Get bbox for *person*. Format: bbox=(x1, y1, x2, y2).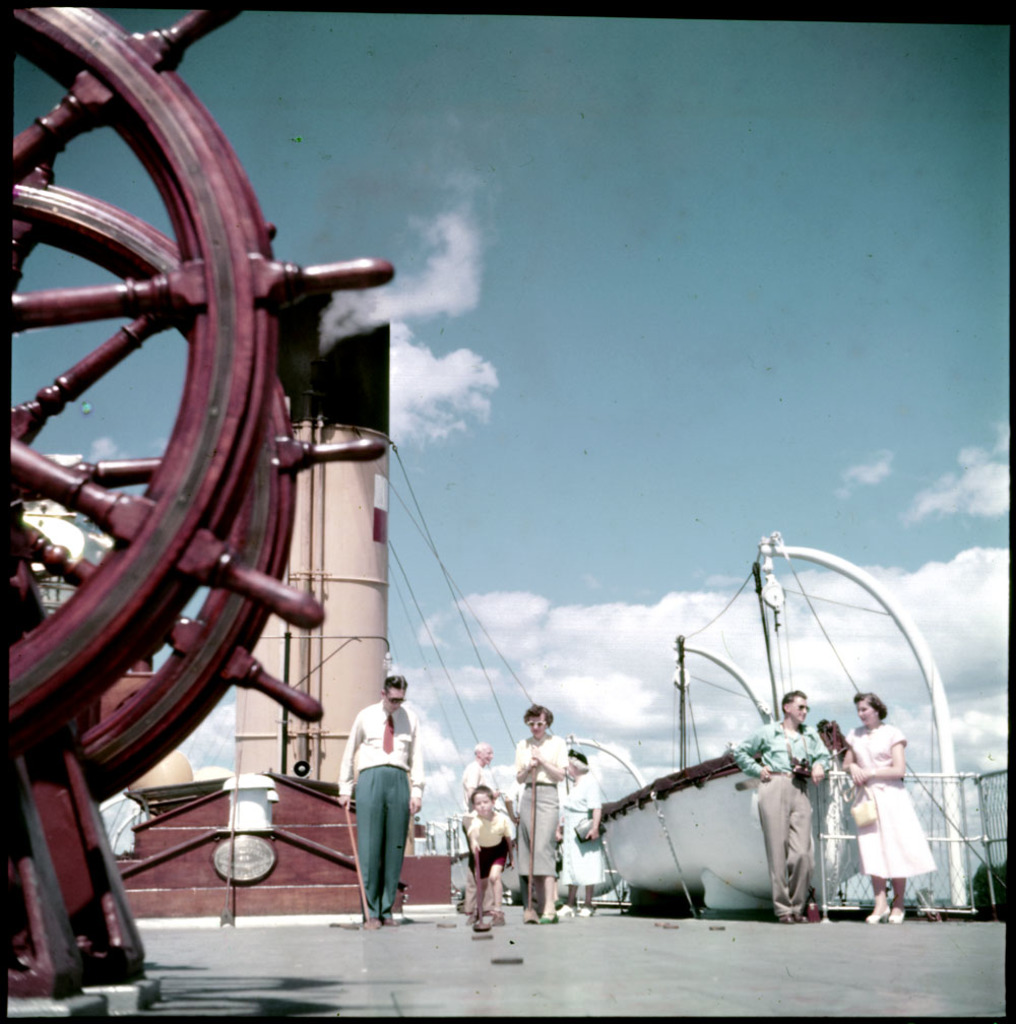
bbox=(844, 696, 939, 916).
